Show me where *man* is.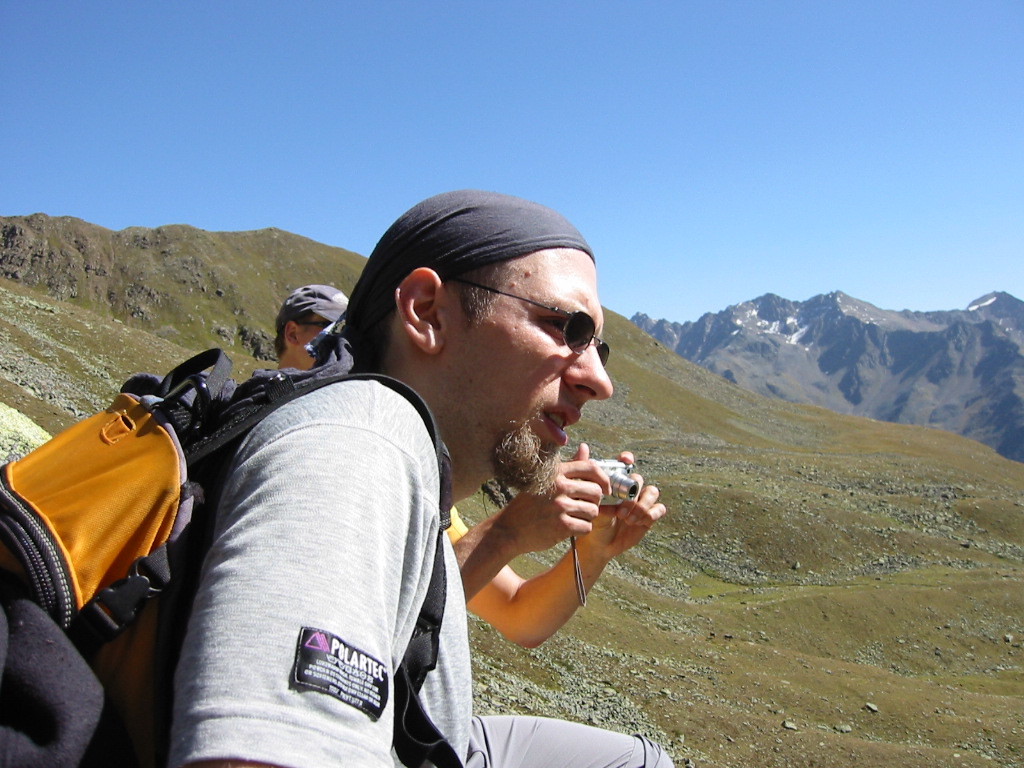
*man* is at 263/283/676/655.
